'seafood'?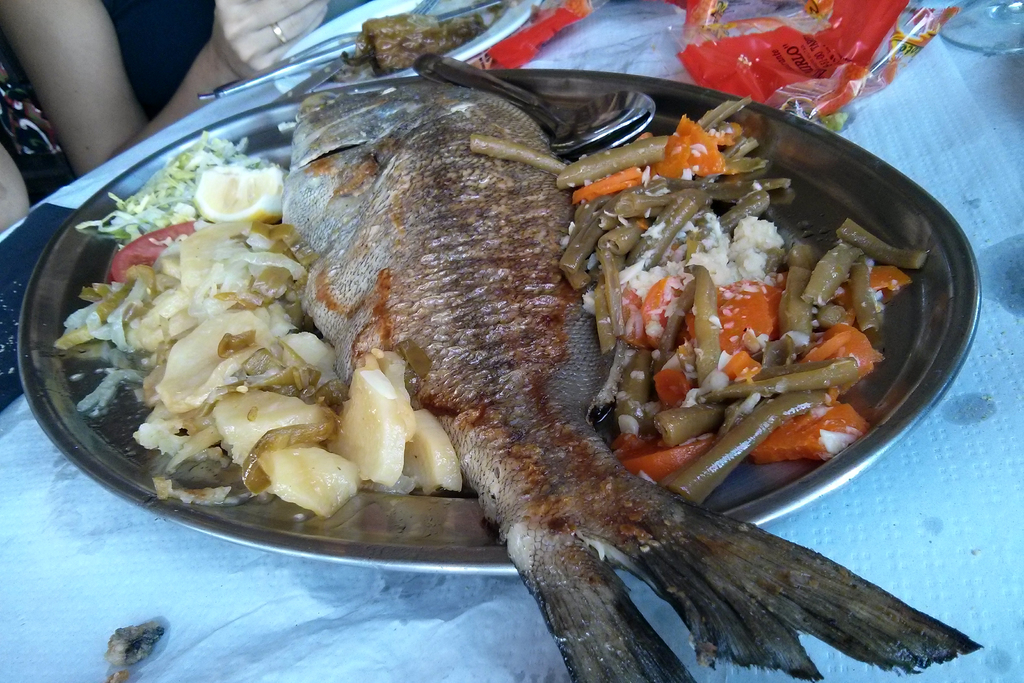
278/59/984/682
